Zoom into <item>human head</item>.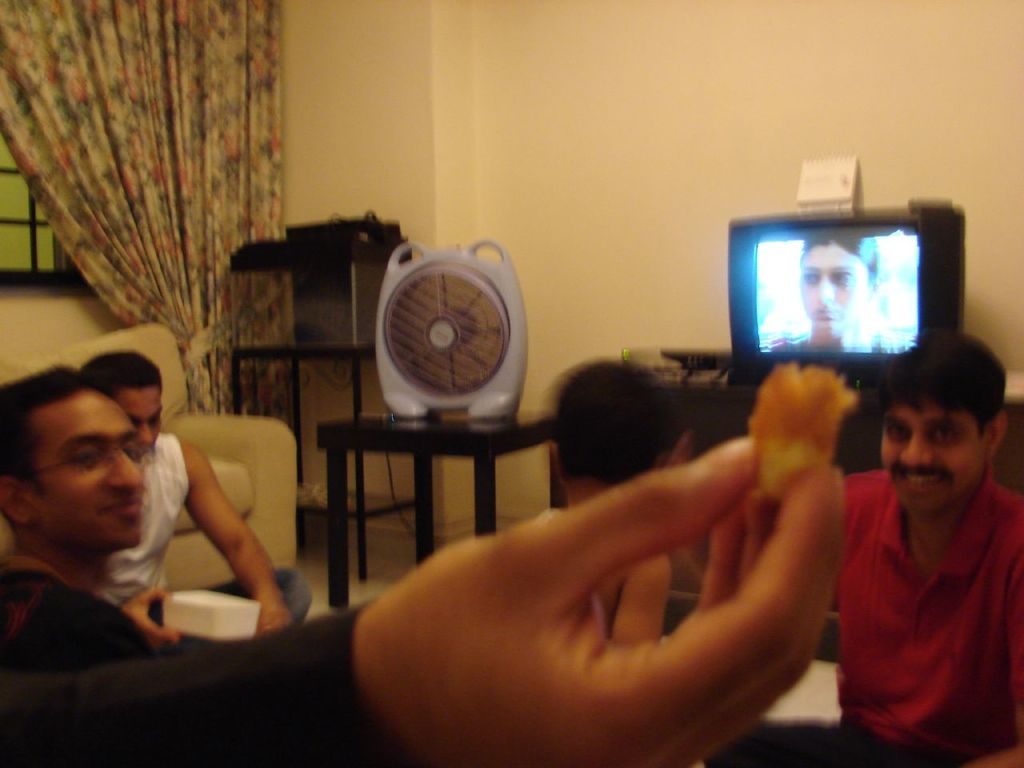
Zoom target: bbox(538, 366, 714, 505).
